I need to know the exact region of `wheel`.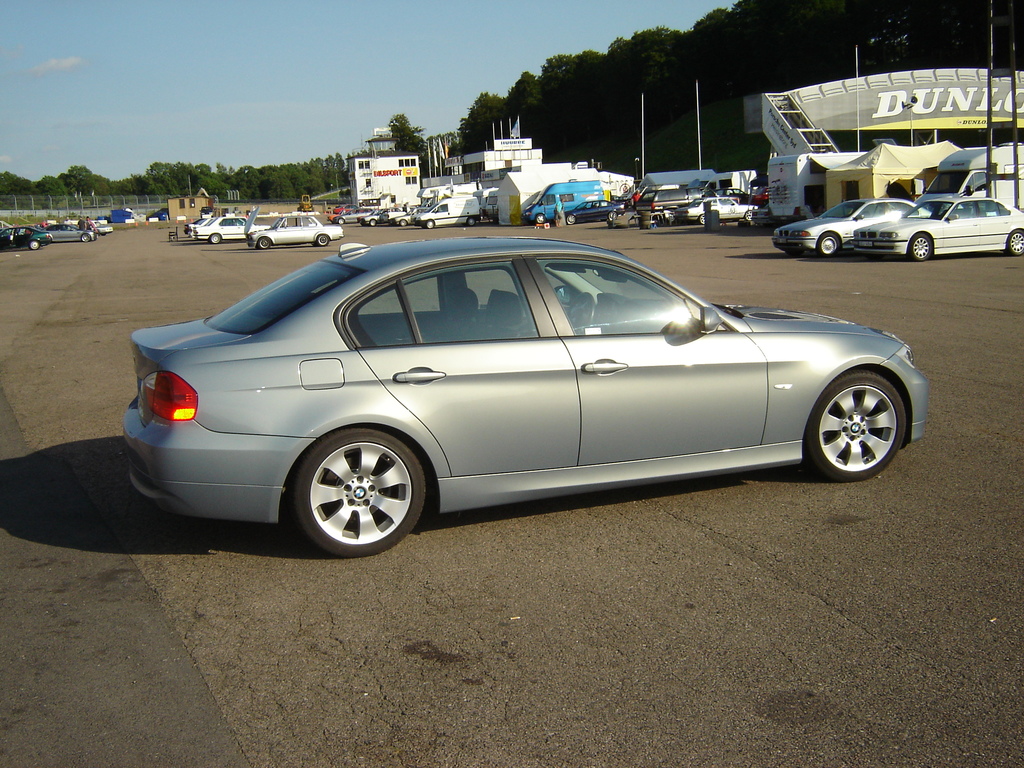
Region: x1=803 y1=373 x2=909 y2=484.
